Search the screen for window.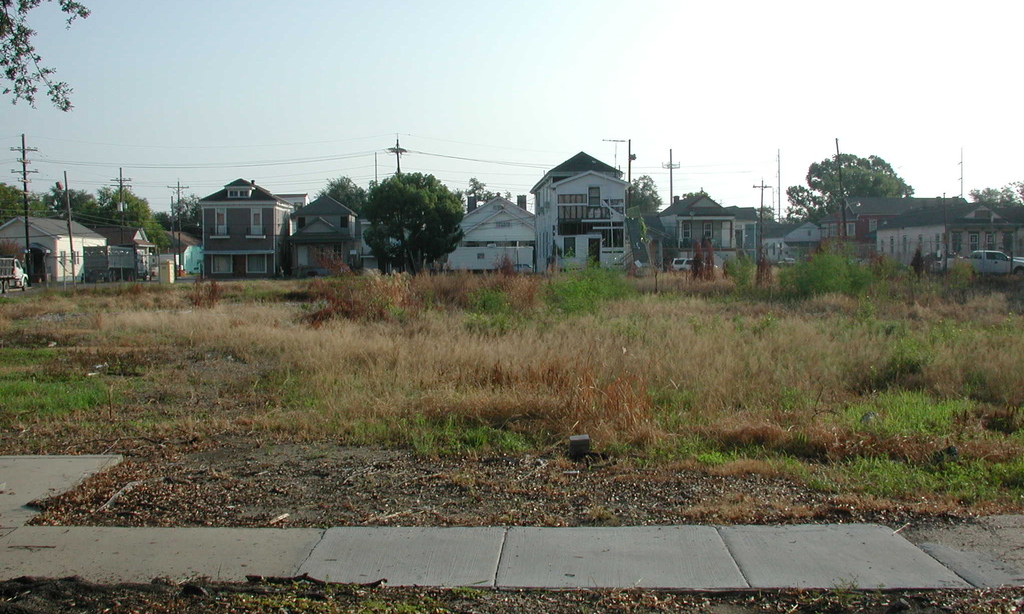
Found at rect(298, 217, 307, 227).
